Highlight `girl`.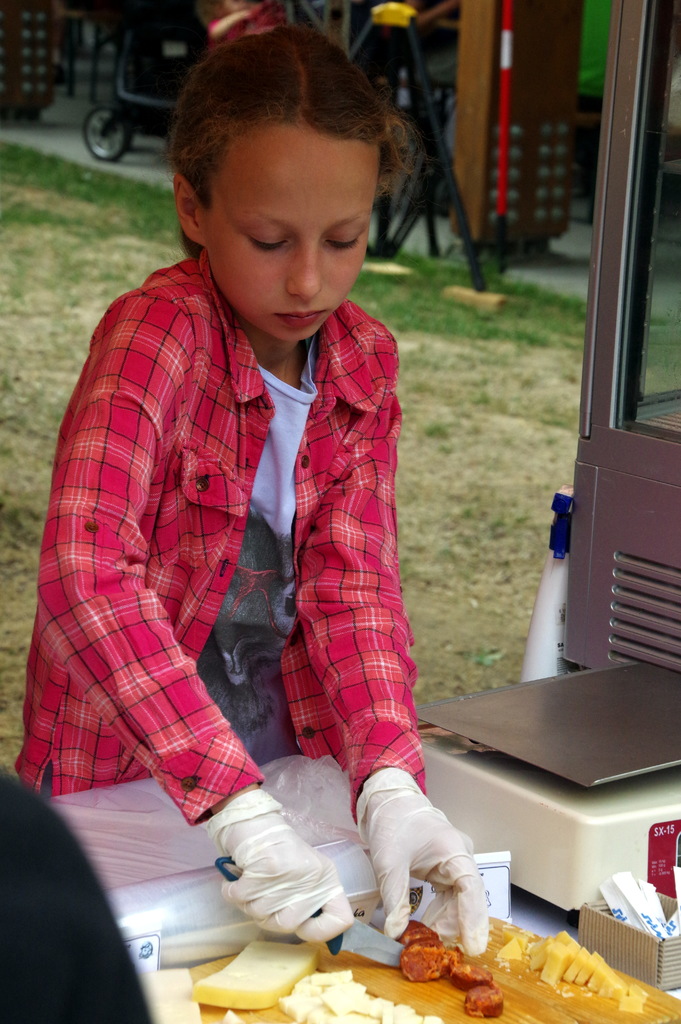
Highlighted region: rect(17, 28, 489, 957).
